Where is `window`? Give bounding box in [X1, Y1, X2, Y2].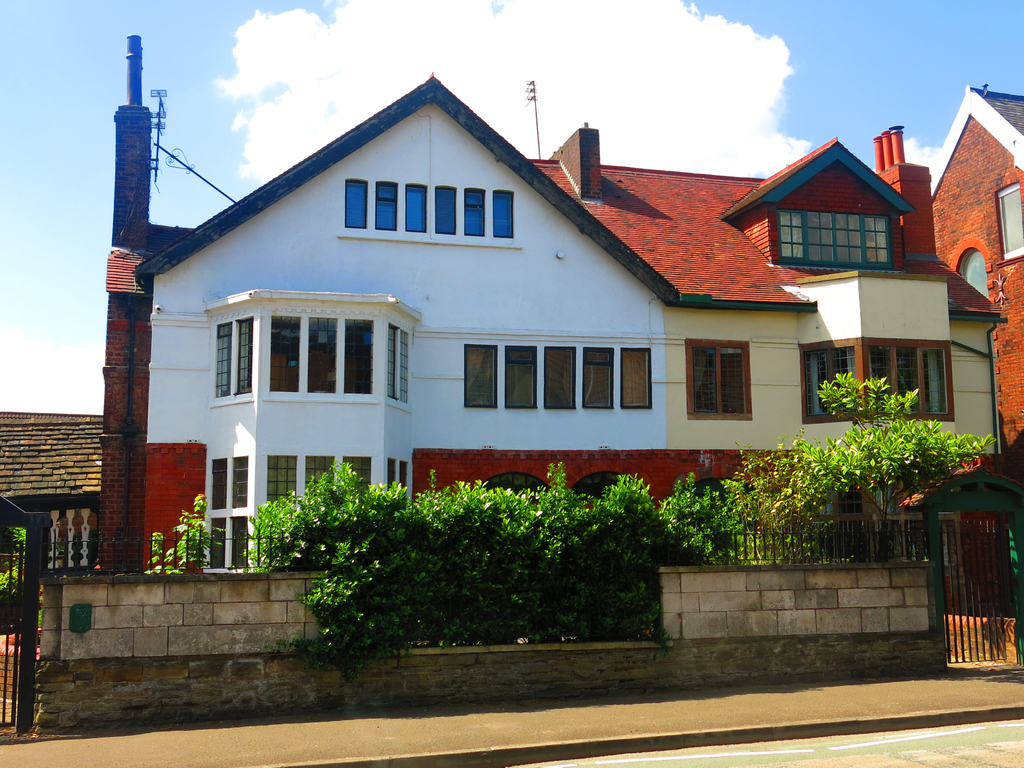
[401, 331, 412, 401].
